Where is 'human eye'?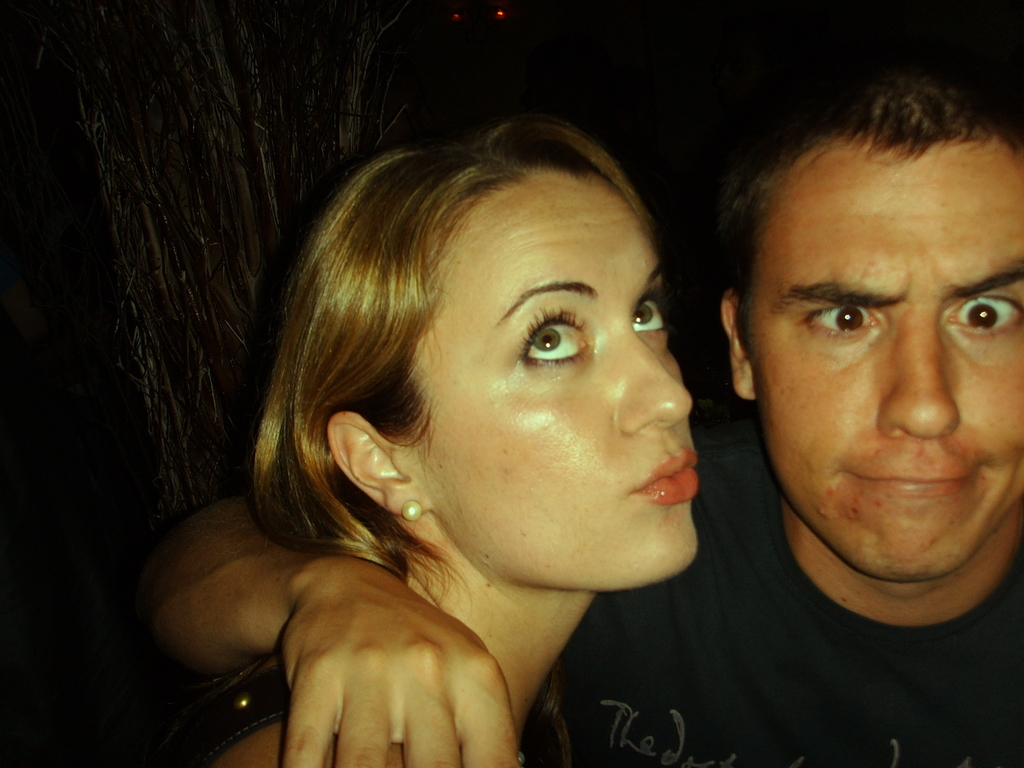
520/304/588/366.
